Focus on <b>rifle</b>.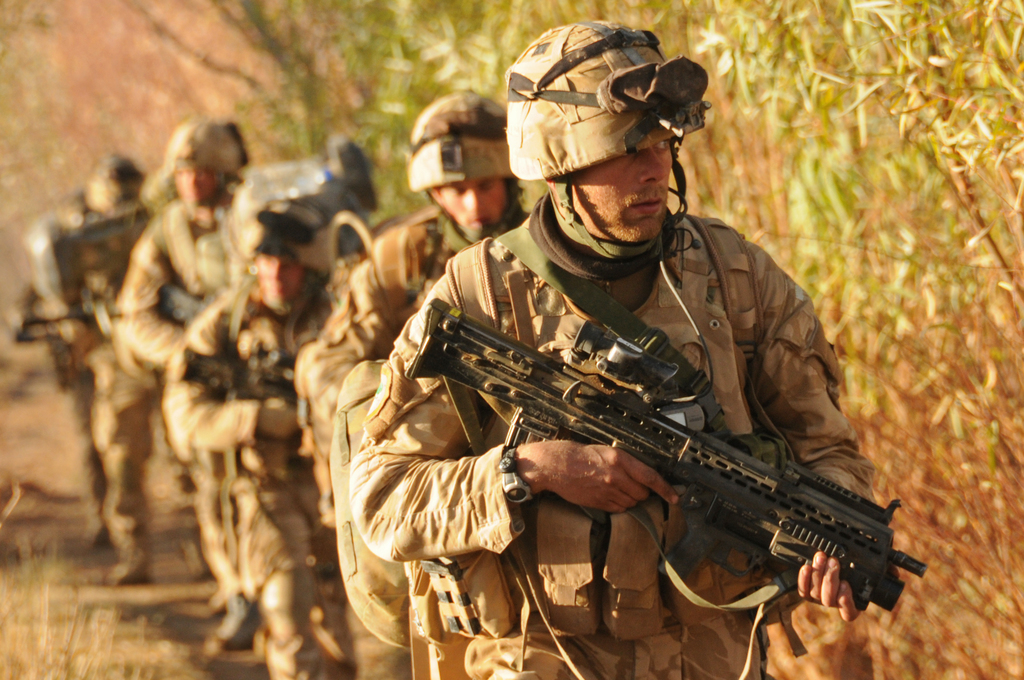
Focused at bbox=(371, 322, 970, 619).
